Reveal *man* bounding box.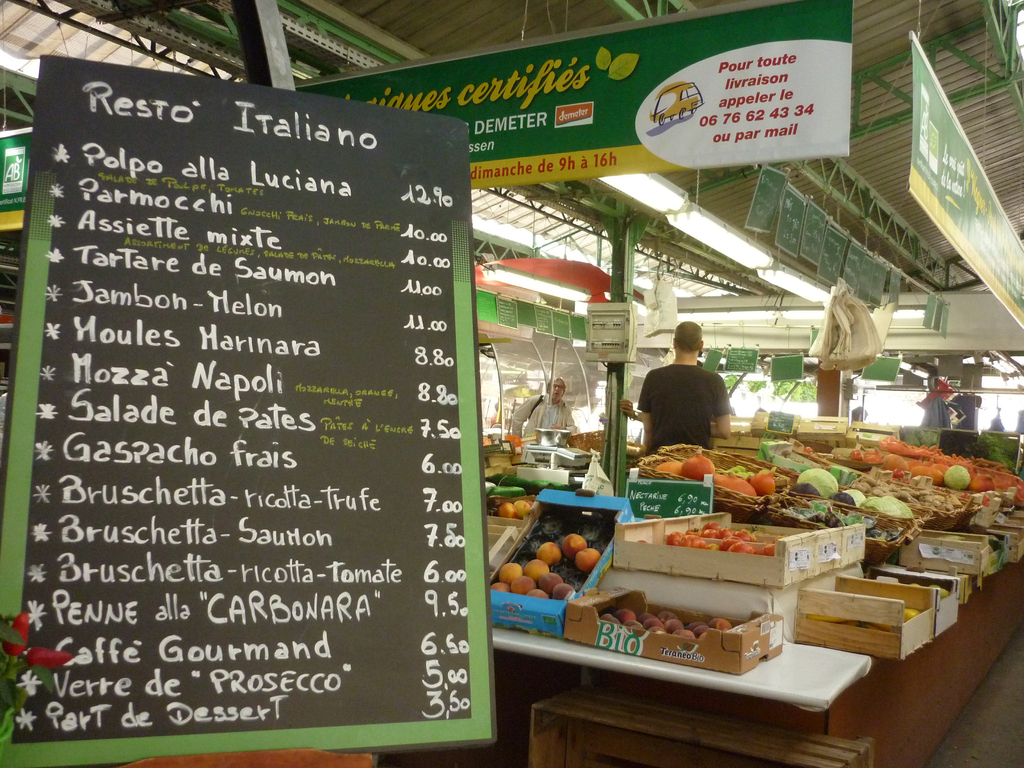
Revealed: <box>637,321,730,453</box>.
